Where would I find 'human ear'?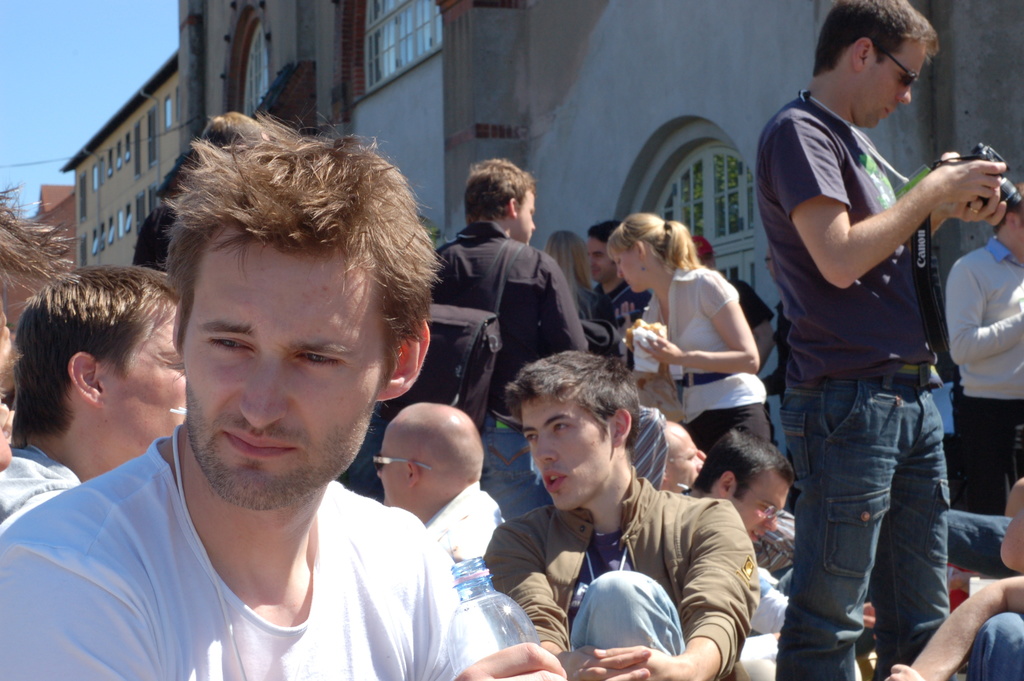
At left=378, top=320, right=428, bottom=400.
